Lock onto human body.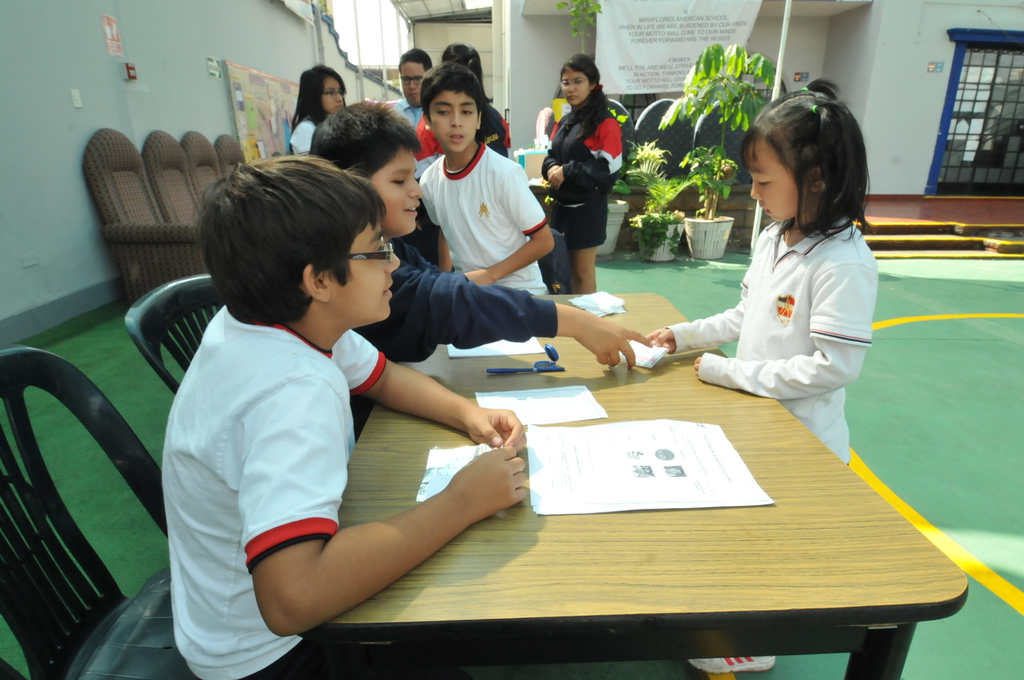
Locked: [x1=168, y1=299, x2=527, y2=679].
